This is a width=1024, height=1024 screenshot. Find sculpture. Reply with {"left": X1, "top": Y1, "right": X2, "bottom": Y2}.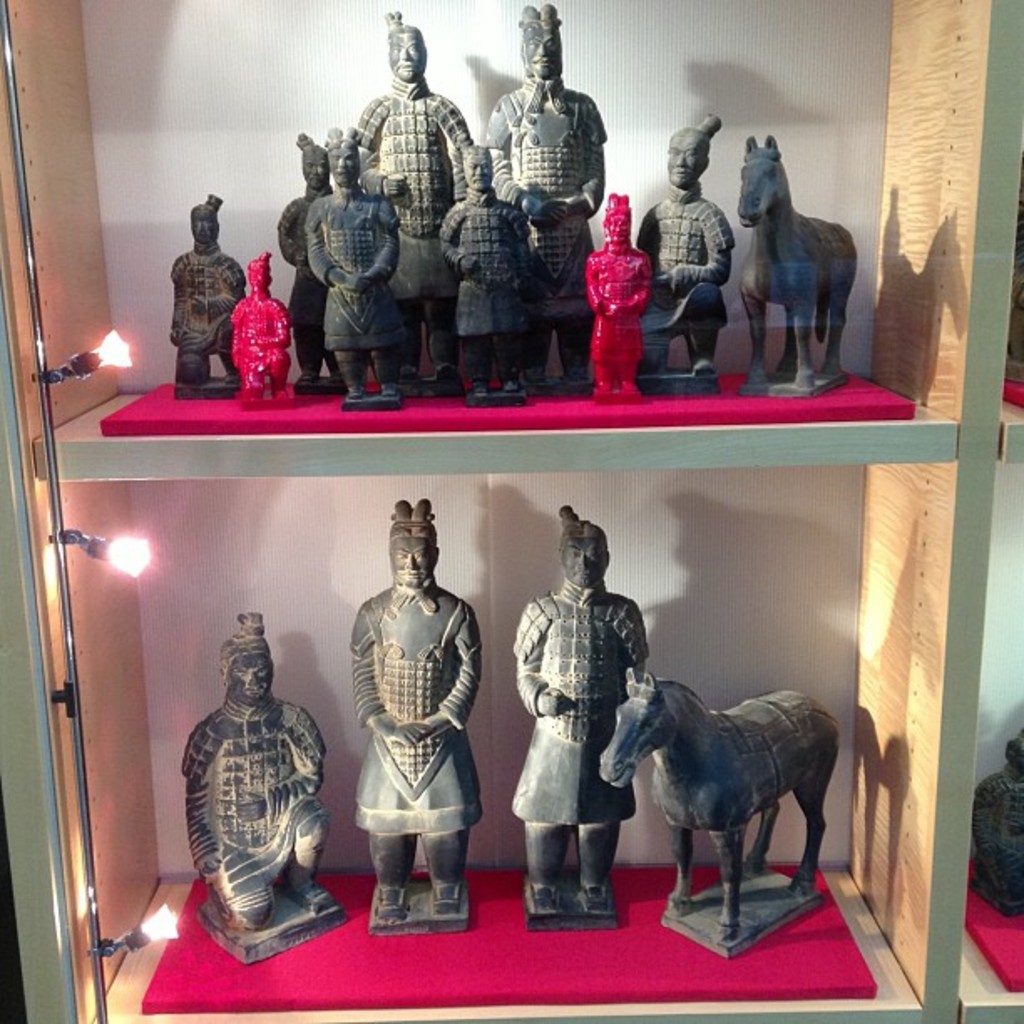
{"left": 969, "top": 718, "right": 1022, "bottom": 927}.
